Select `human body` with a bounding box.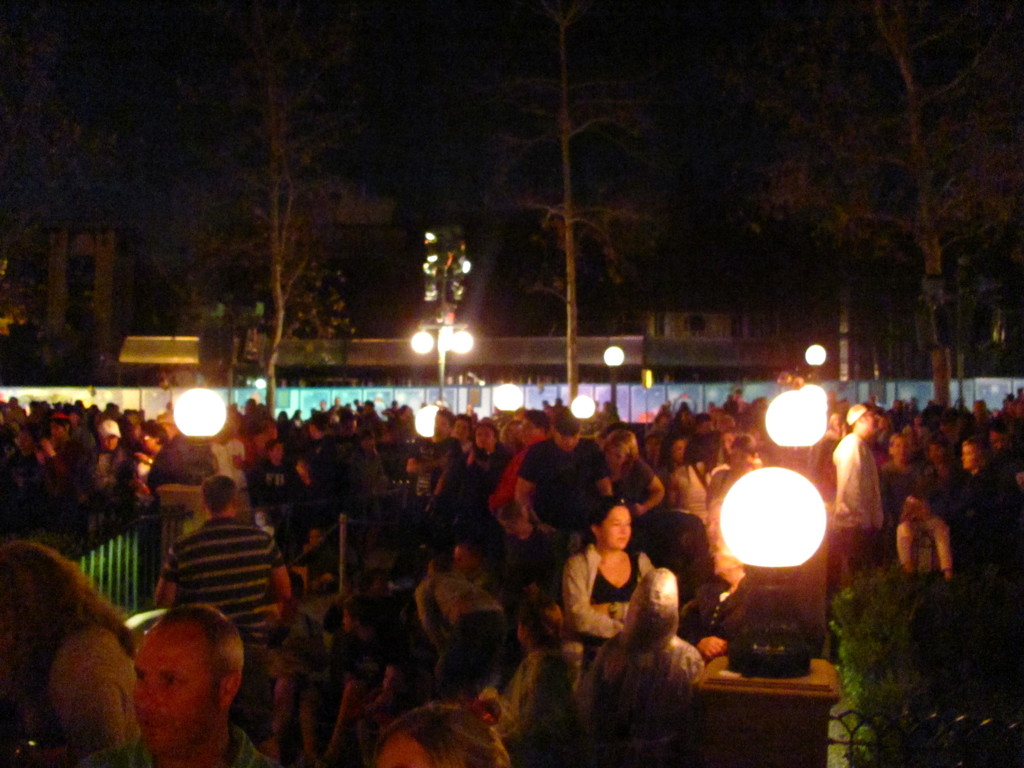
{"left": 555, "top": 501, "right": 673, "bottom": 678}.
